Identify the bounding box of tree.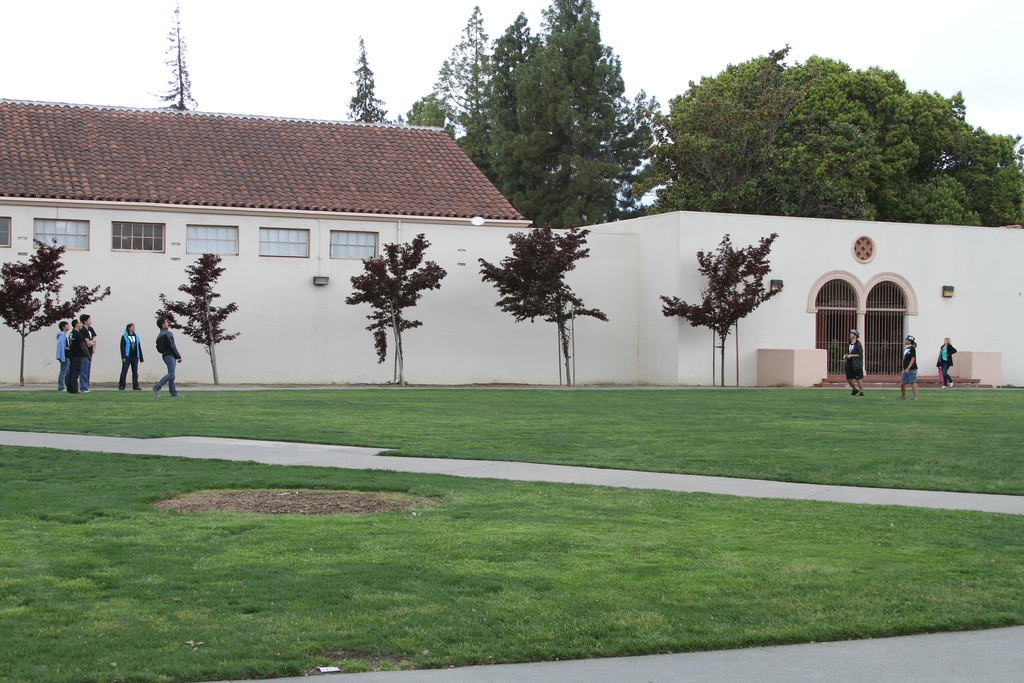
bbox=(342, 38, 394, 123).
